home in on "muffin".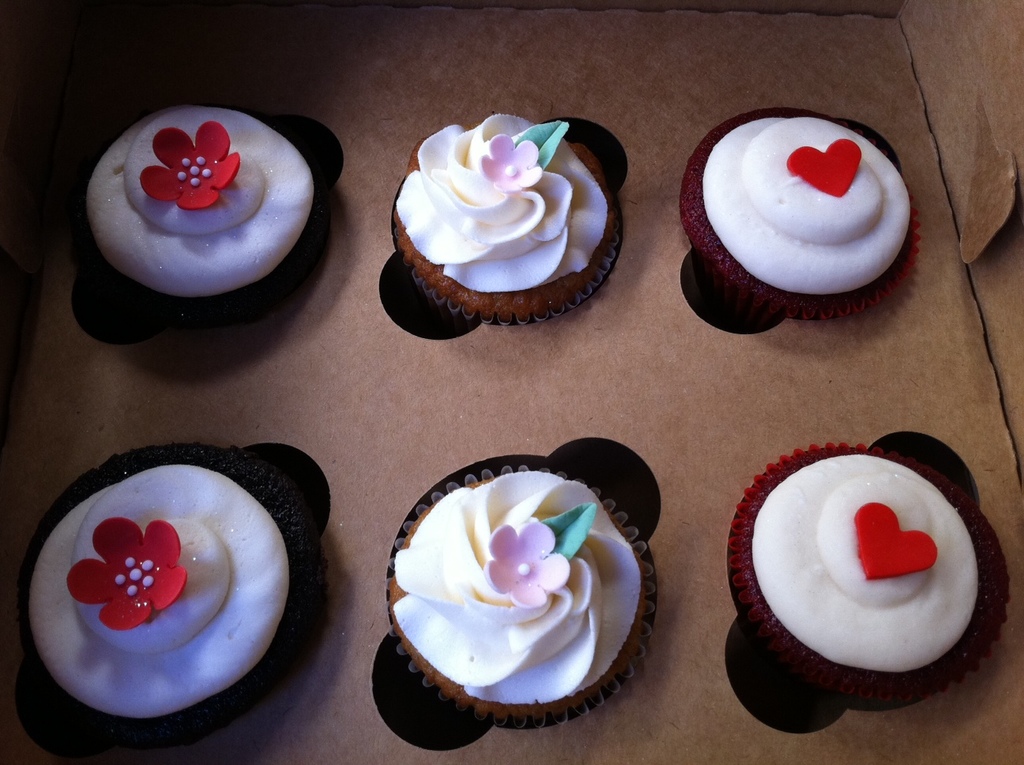
Homed in at (391,102,621,330).
